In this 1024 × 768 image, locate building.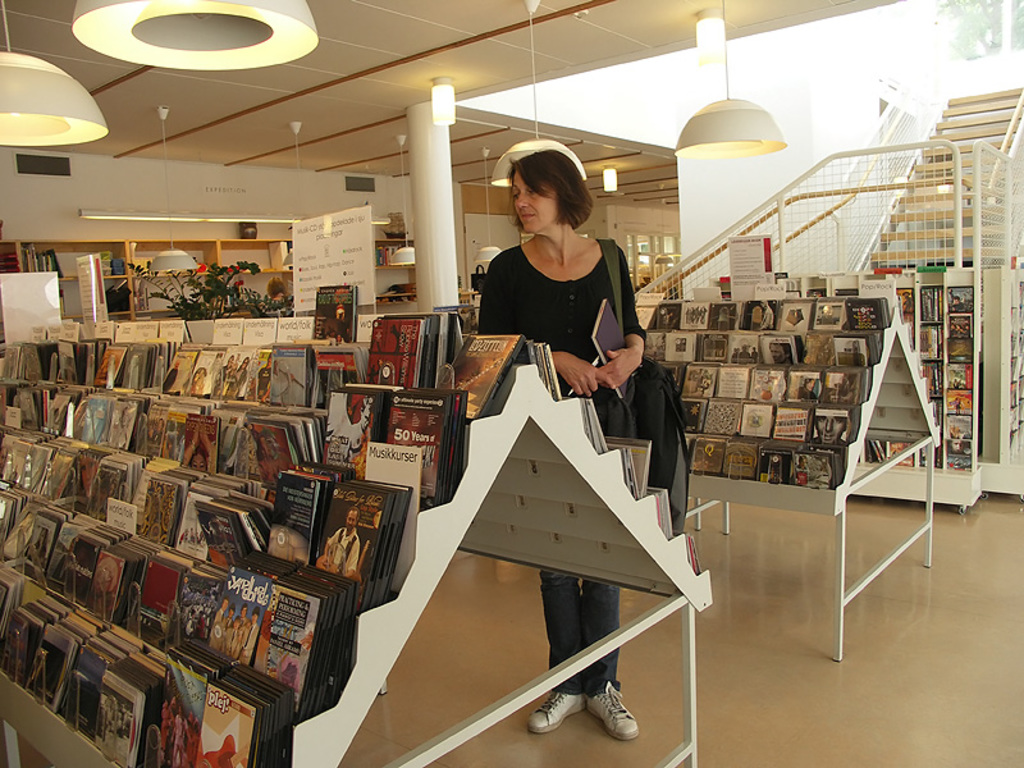
Bounding box: (0,0,1023,767).
